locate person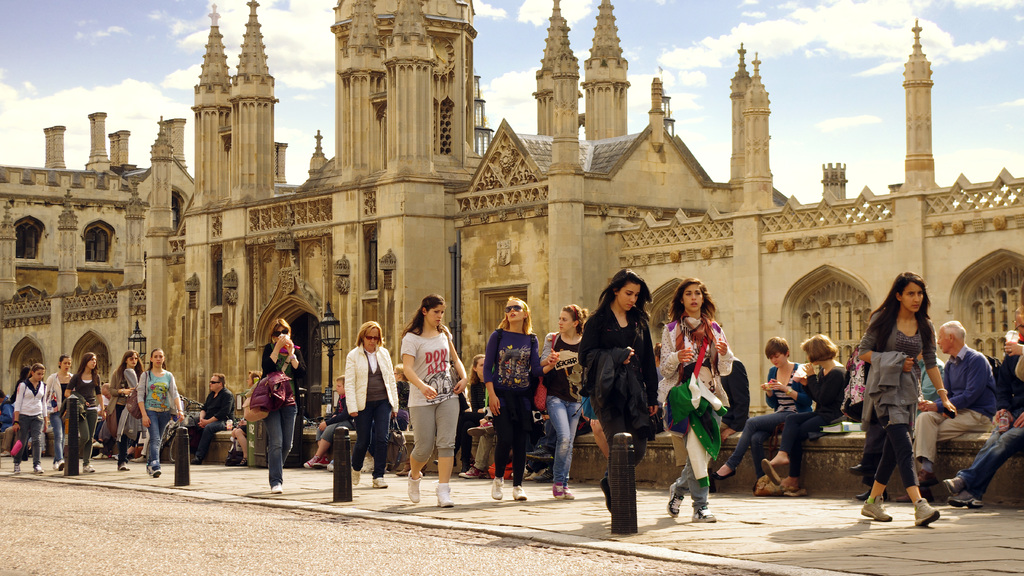
box=[246, 317, 305, 493]
